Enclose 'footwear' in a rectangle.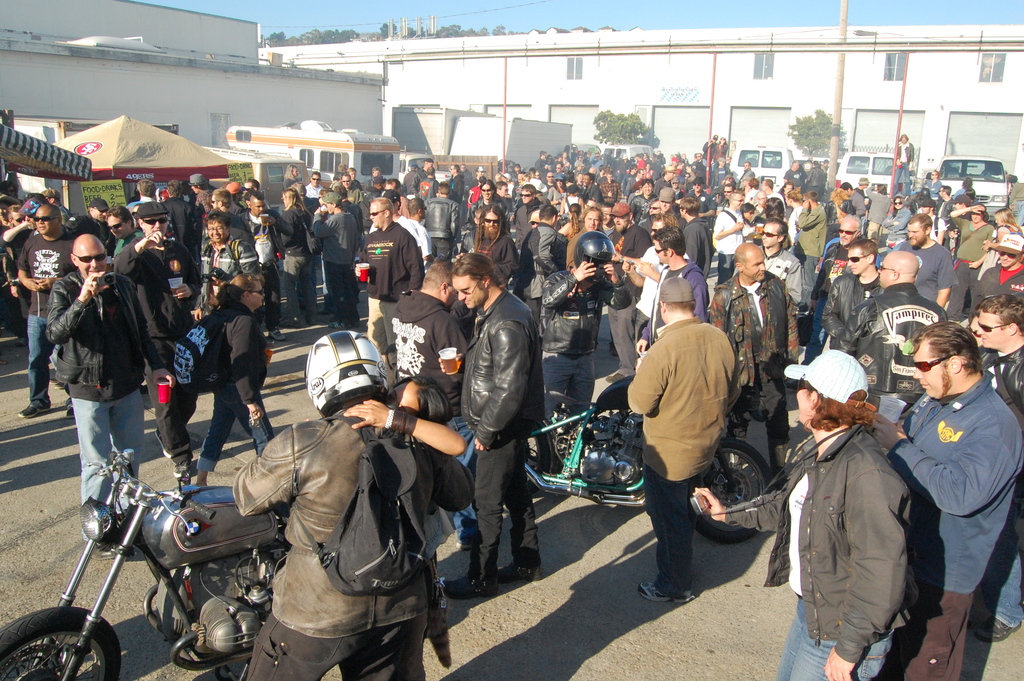
bbox=(88, 537, 113, 566).
